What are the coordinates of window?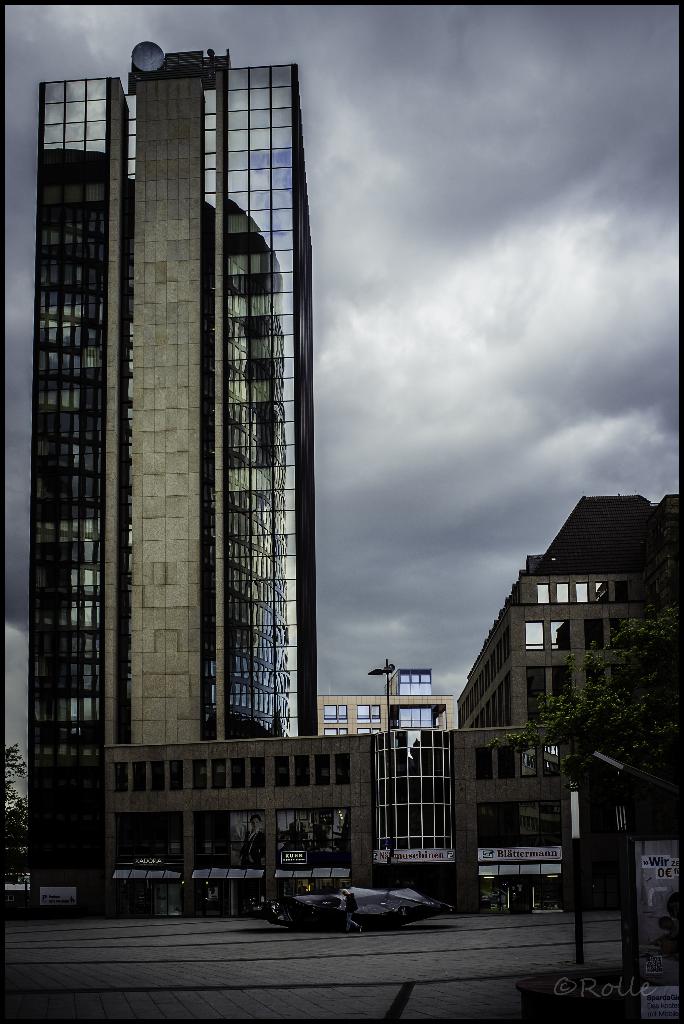
(534,581,548,602).
